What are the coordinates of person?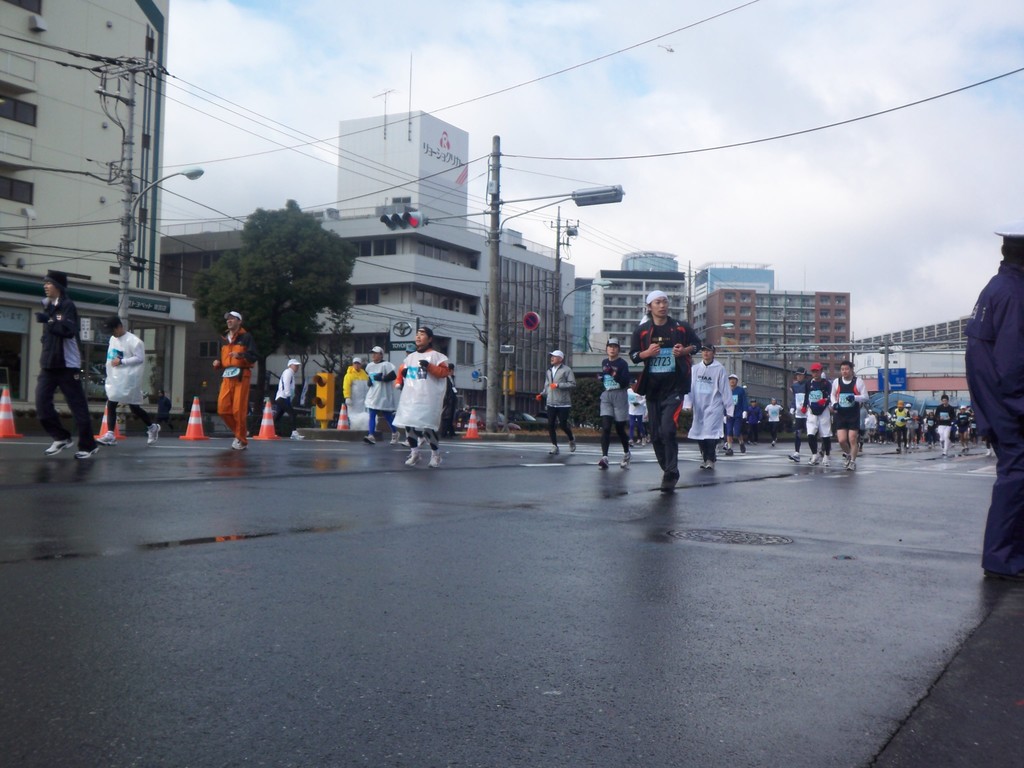
l=787, t=353, r=816, b=463.
